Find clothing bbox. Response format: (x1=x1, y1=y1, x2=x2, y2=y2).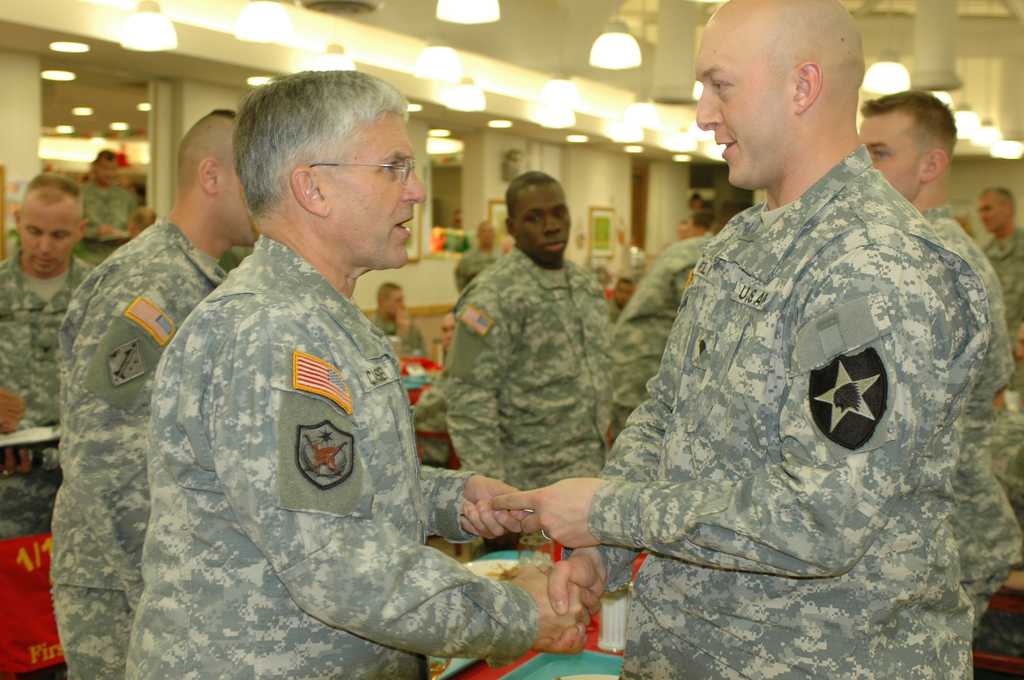
(x1=38, y1=211, x2=231, y2=679).
